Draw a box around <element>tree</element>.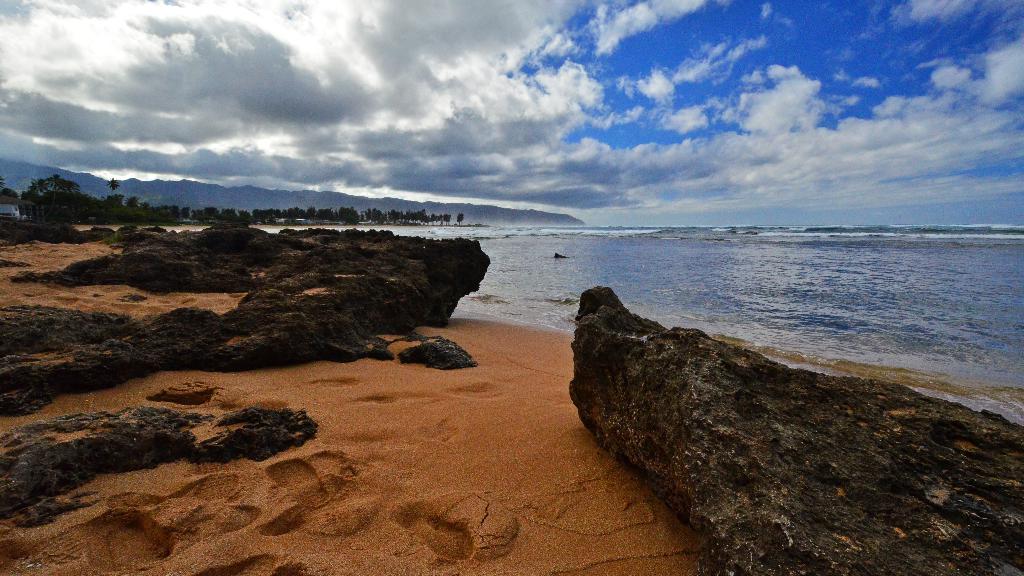
bbox=(180, 204, 191, 223).
